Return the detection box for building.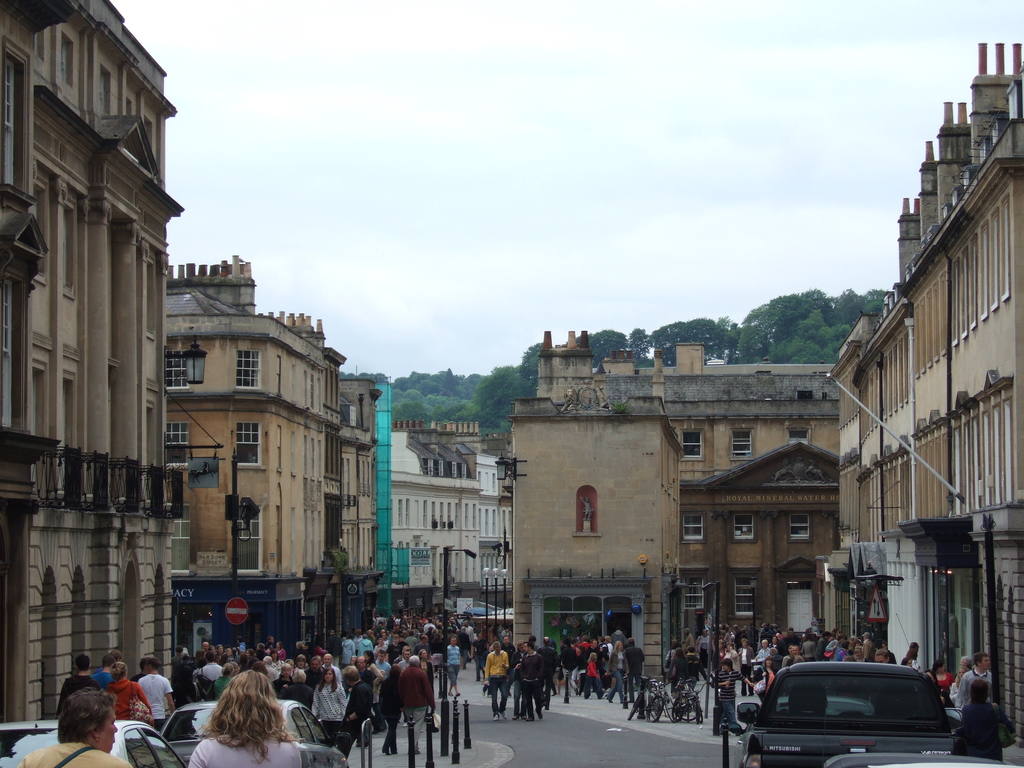
x1=157 y1=253 x2=348 y2=680.
